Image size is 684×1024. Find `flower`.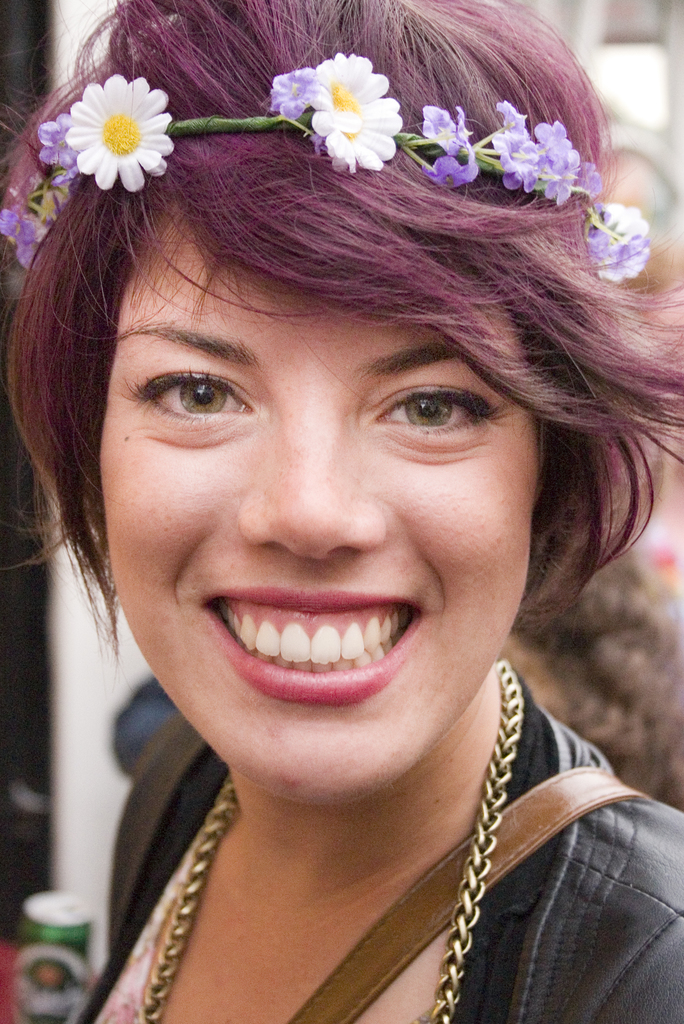
63 76 172 185.
